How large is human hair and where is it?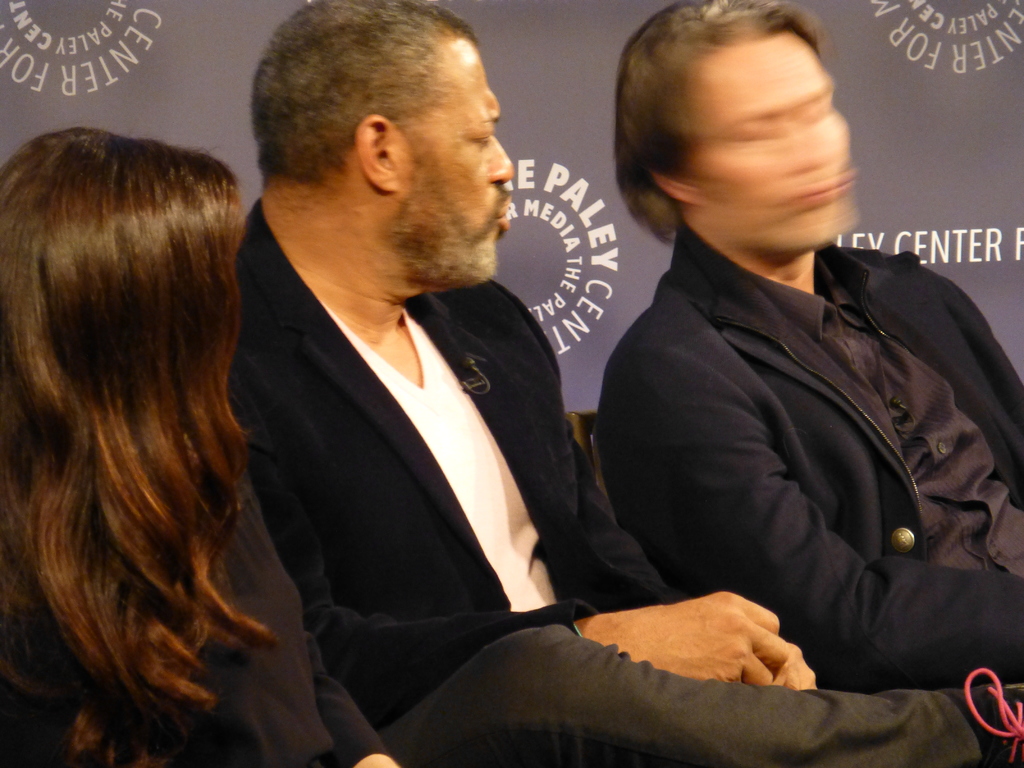
Bounding box: locate(252, 0, 481, 179).
